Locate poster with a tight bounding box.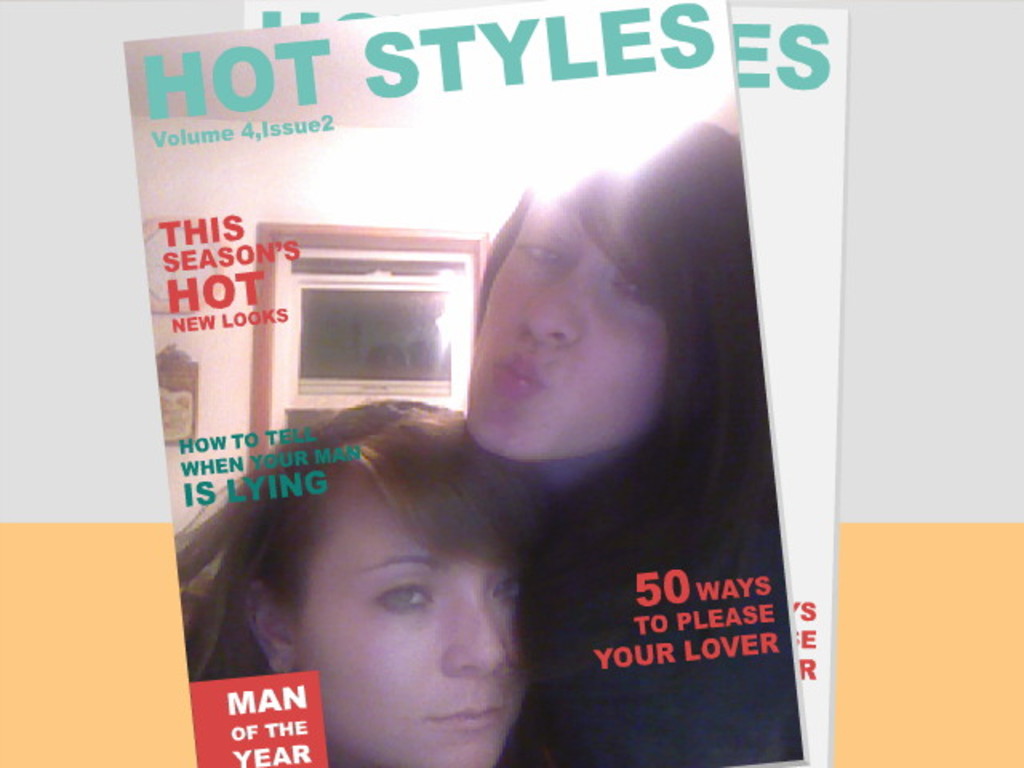
242/0/848/763.
